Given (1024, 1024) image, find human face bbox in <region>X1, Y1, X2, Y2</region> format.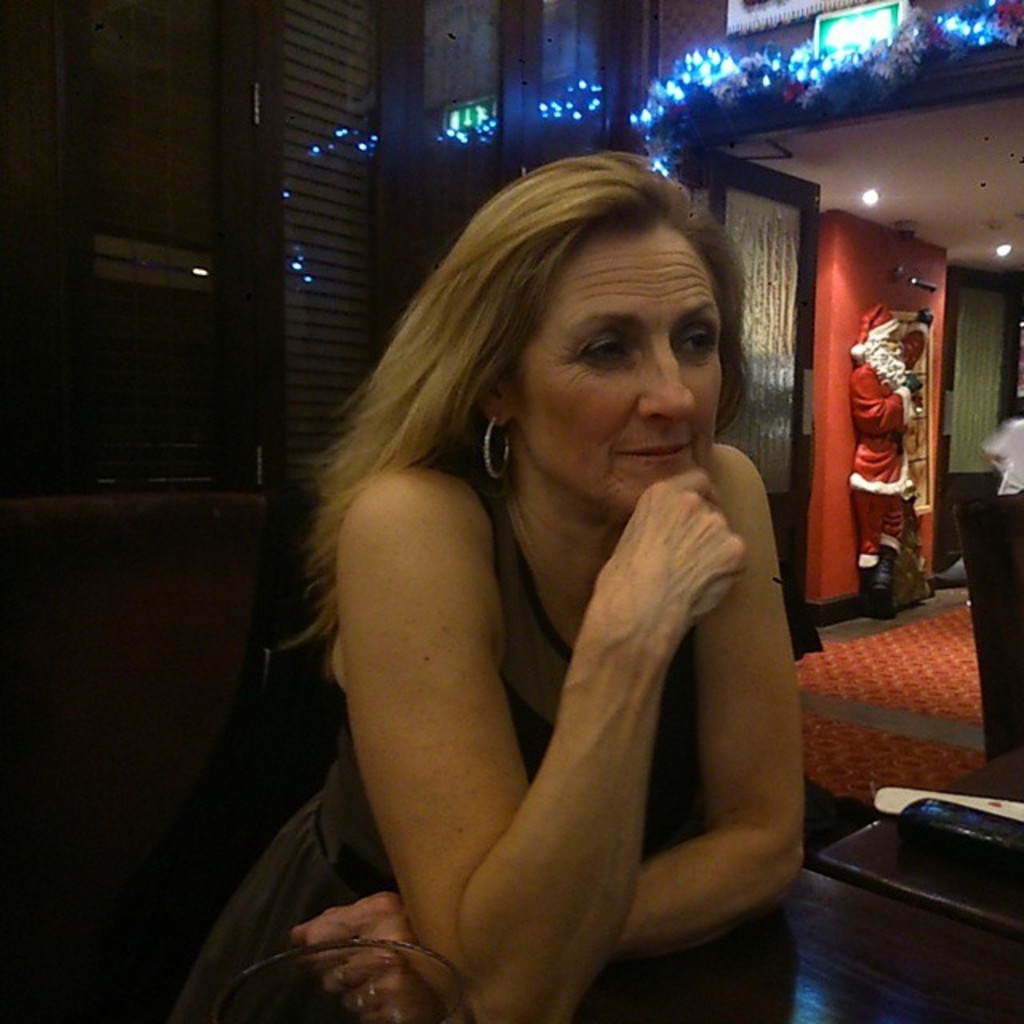
<region>512, 235, 723, 512</region>.
